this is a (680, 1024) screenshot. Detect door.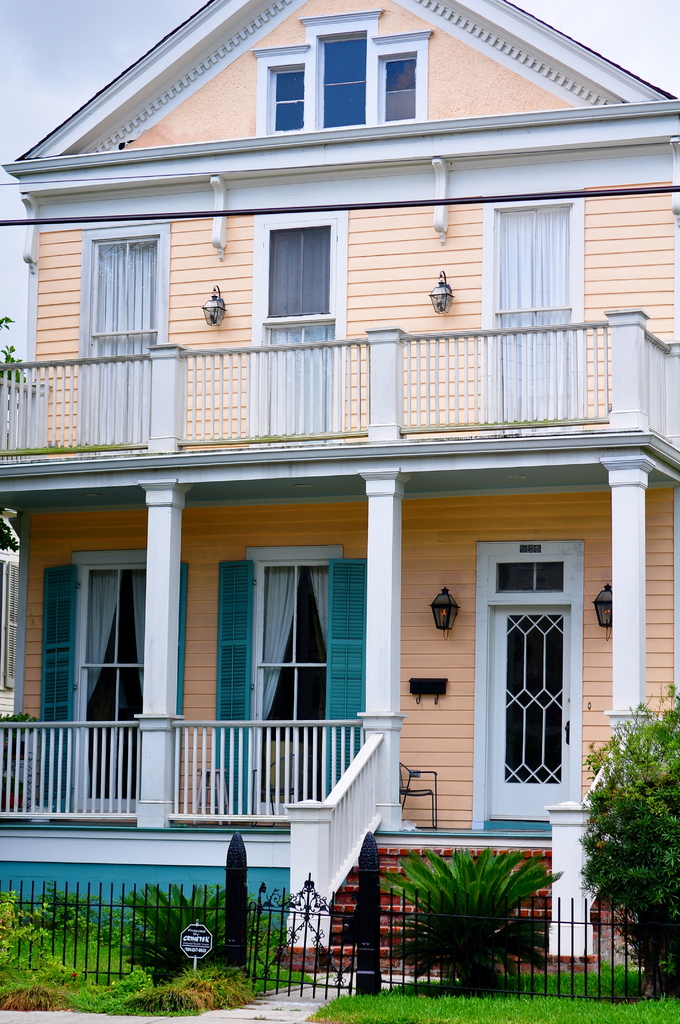
box(489, 603, 569, 820).
